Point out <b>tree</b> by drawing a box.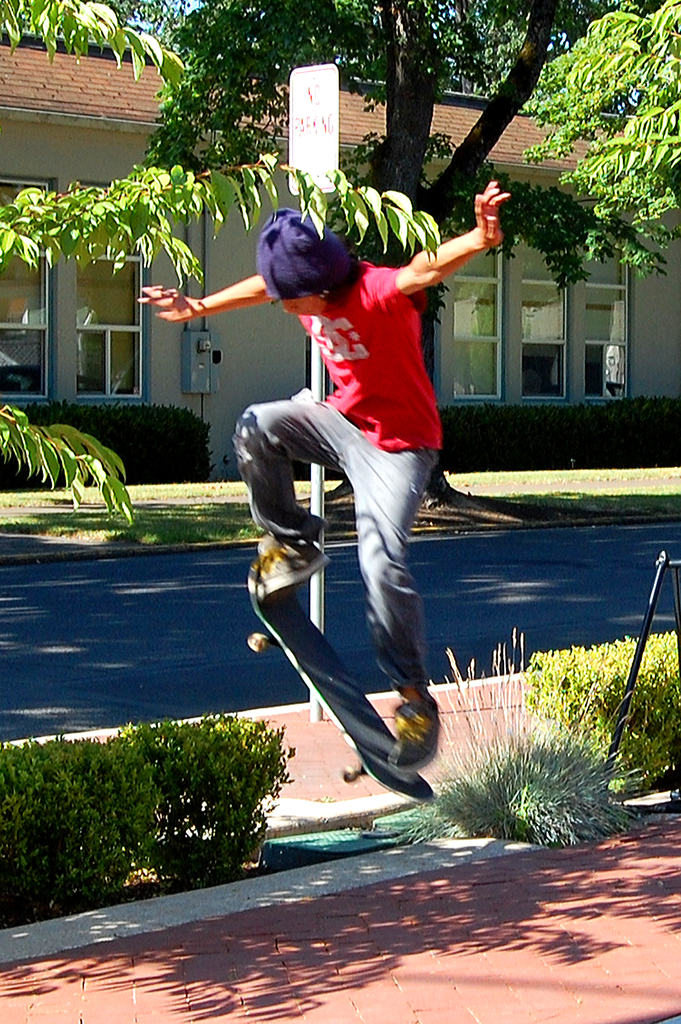
bbox=[74, 0, 680, 506].
